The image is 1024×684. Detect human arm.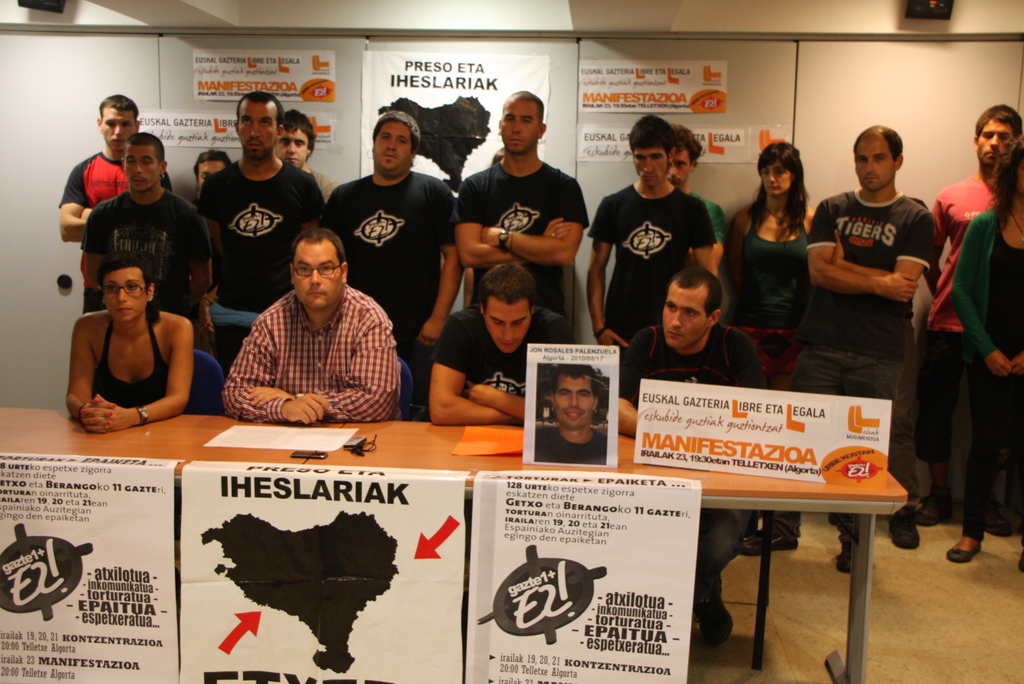
Detection: l=802, t=198, r=916, b=295.
